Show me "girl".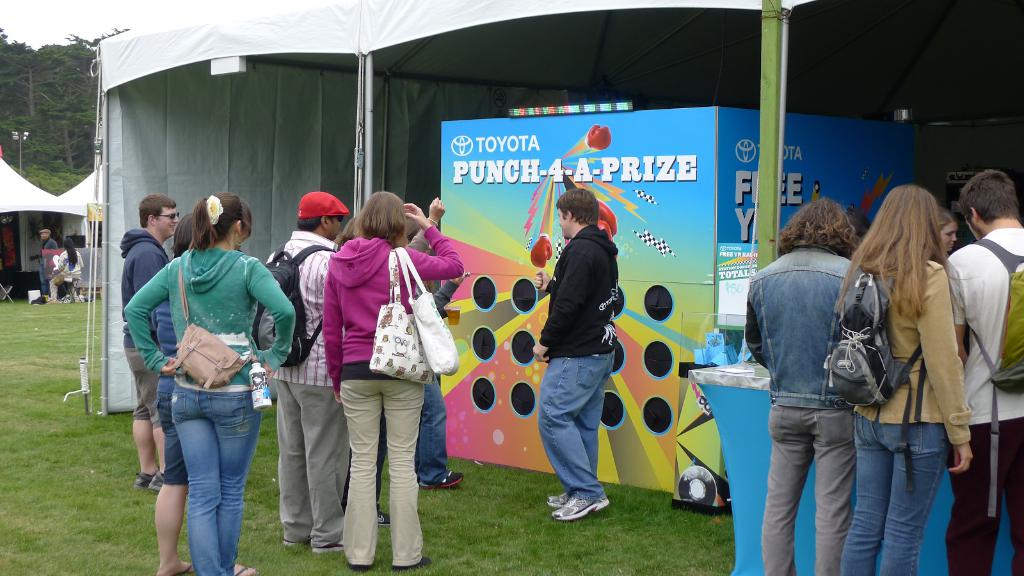
"girl" is here: 123 188 296 575.
